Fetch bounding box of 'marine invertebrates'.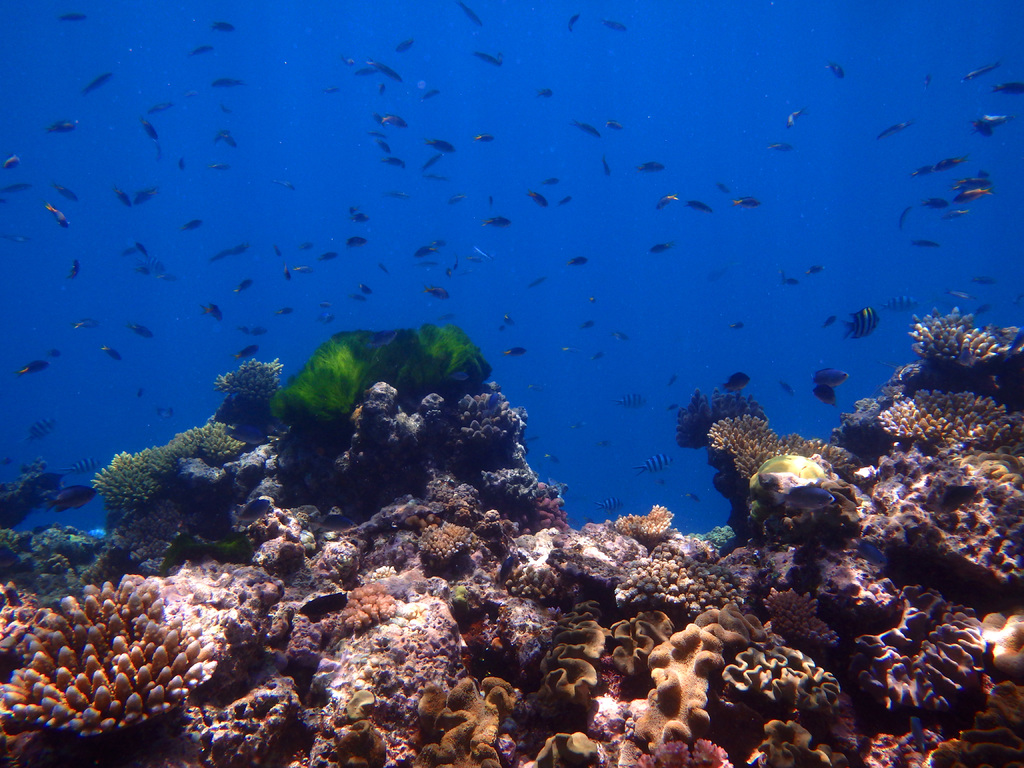
Bbox: locate(705, 410, 866, 517).
